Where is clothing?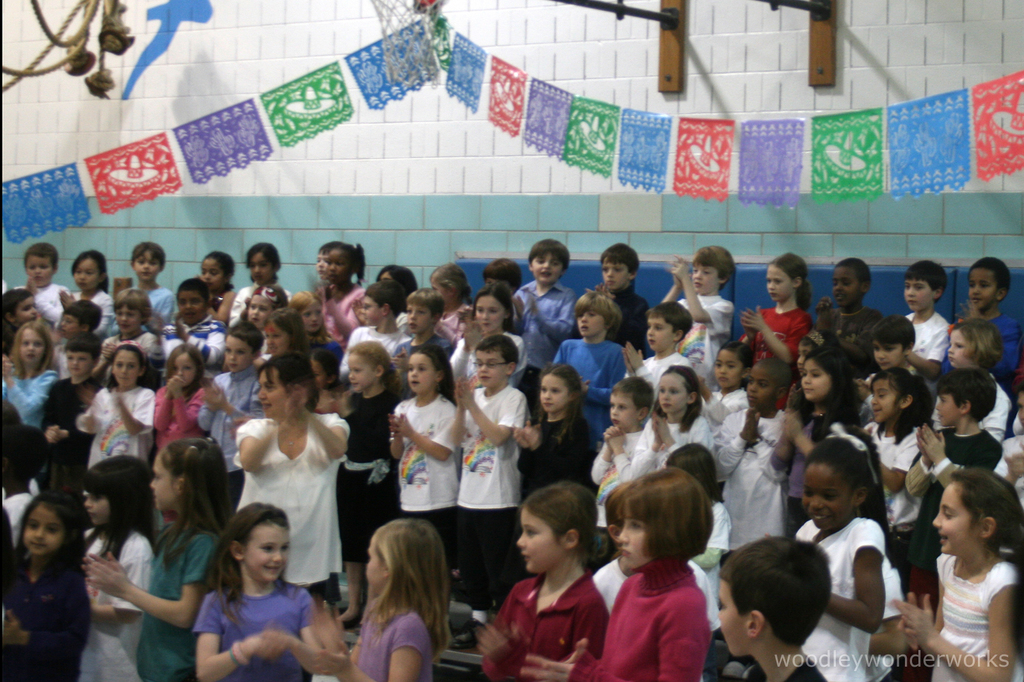
box=[0, 320, 22, 366].
